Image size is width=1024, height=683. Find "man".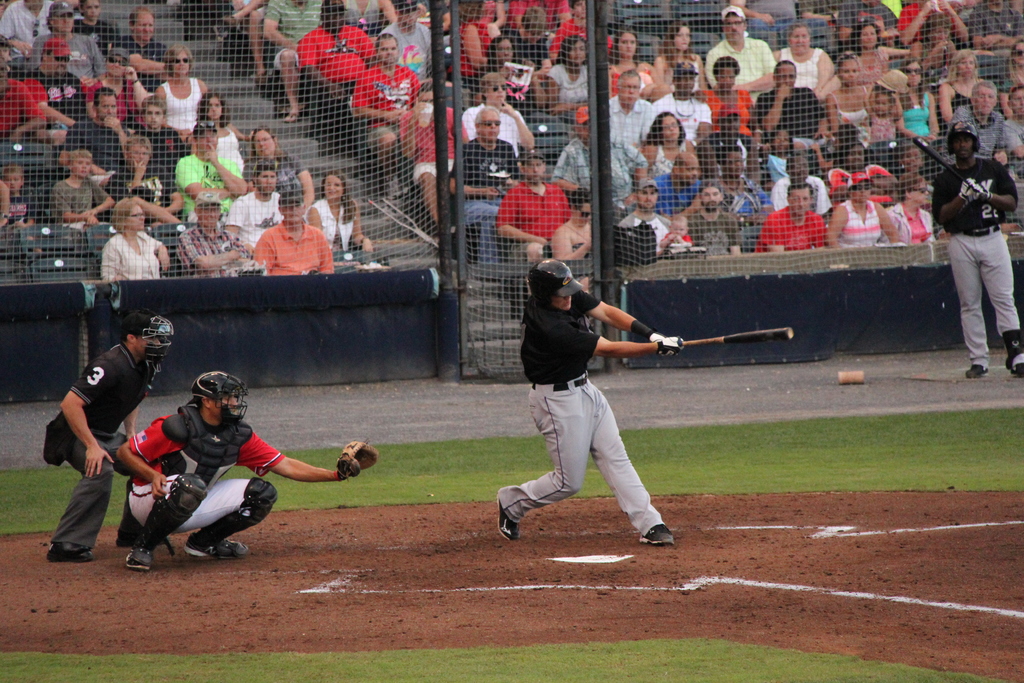
(686, 179, 745, 253).
